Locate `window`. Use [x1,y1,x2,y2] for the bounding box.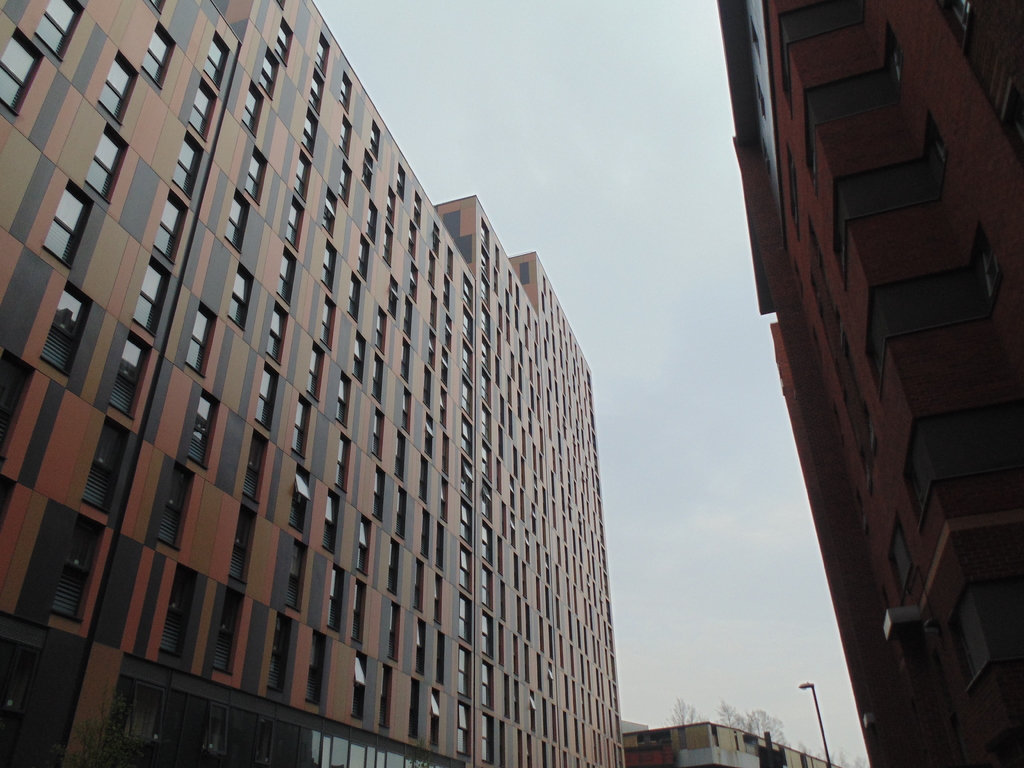
[372,356,383,402].
